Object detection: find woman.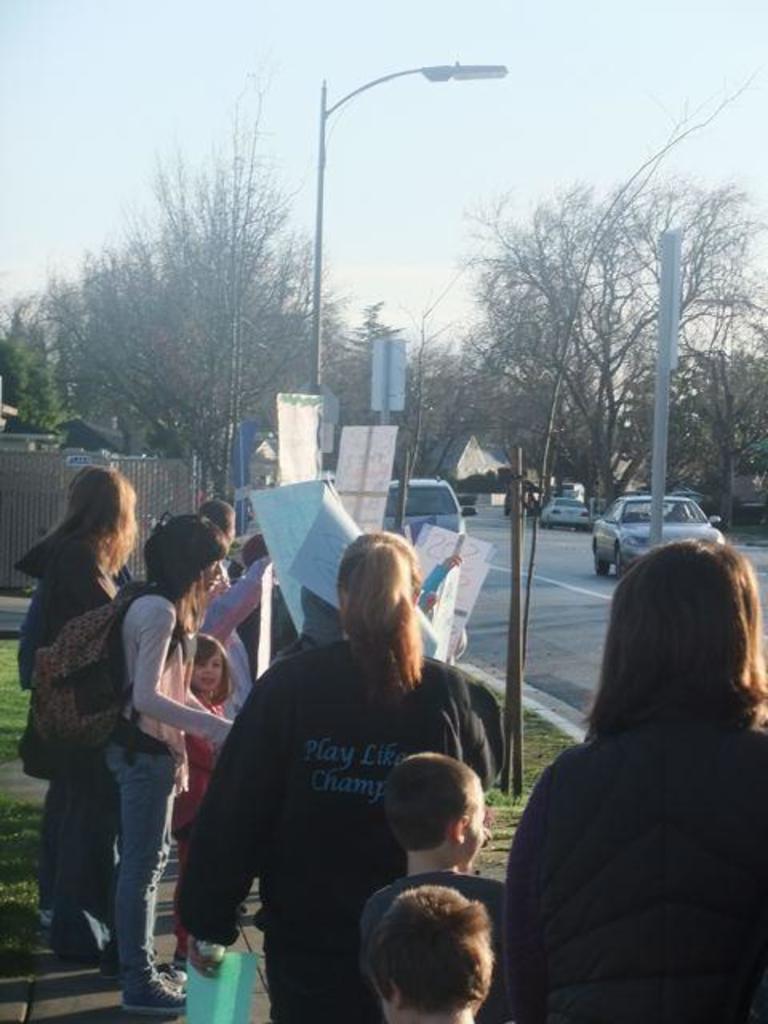
l=101, t=504, r=237, b=1011.
